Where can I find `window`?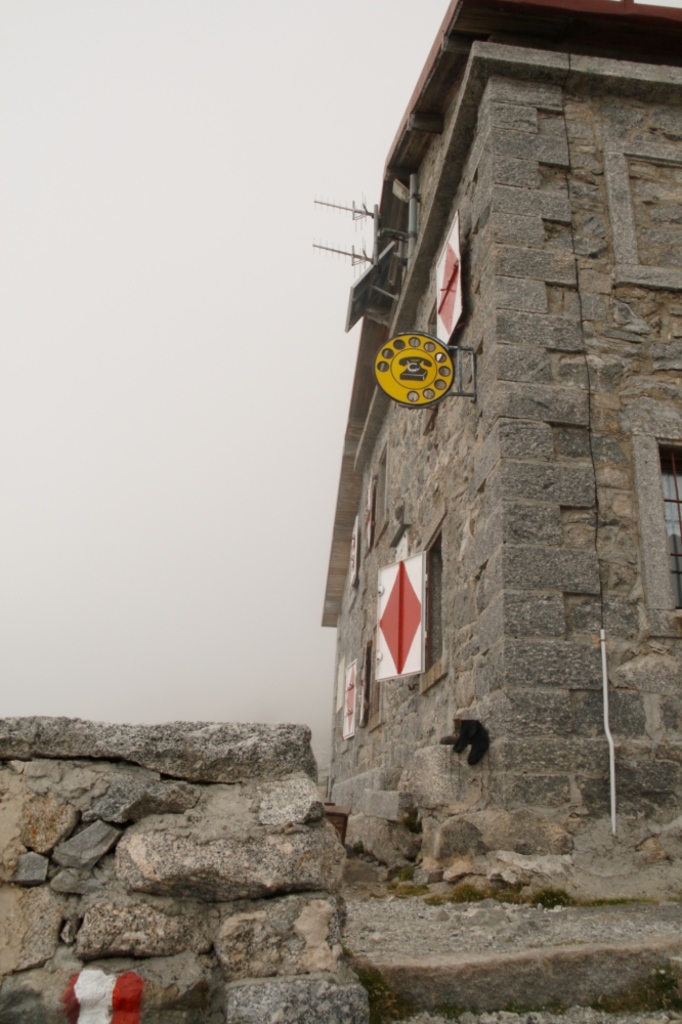
You can find it at [422,529,445,680].
